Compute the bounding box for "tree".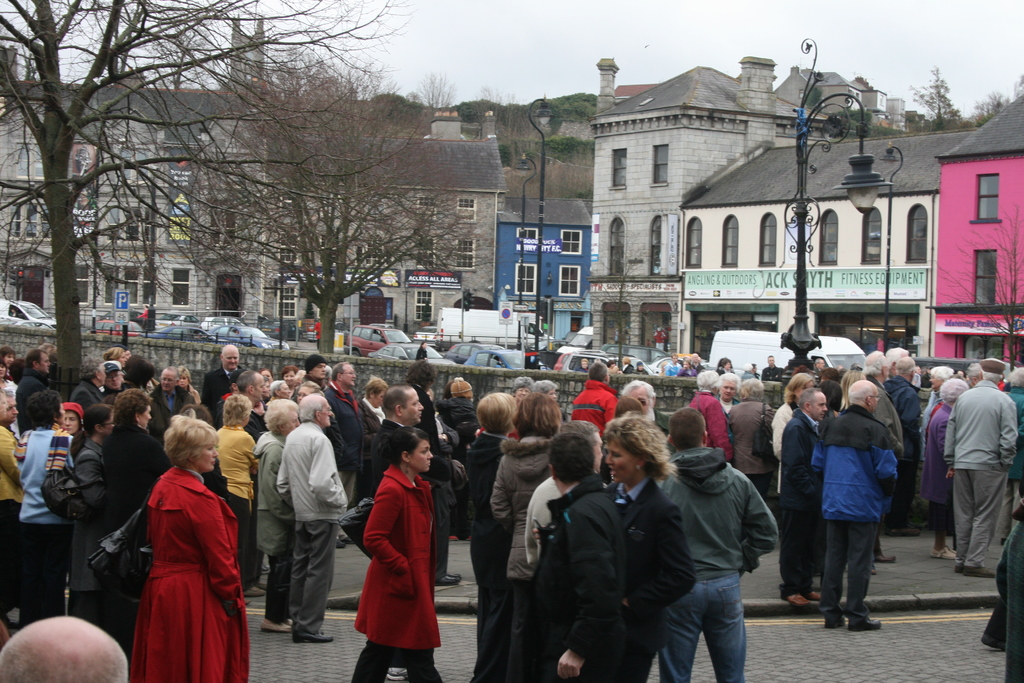
left=168, top=70, right=461, bottom=407.
